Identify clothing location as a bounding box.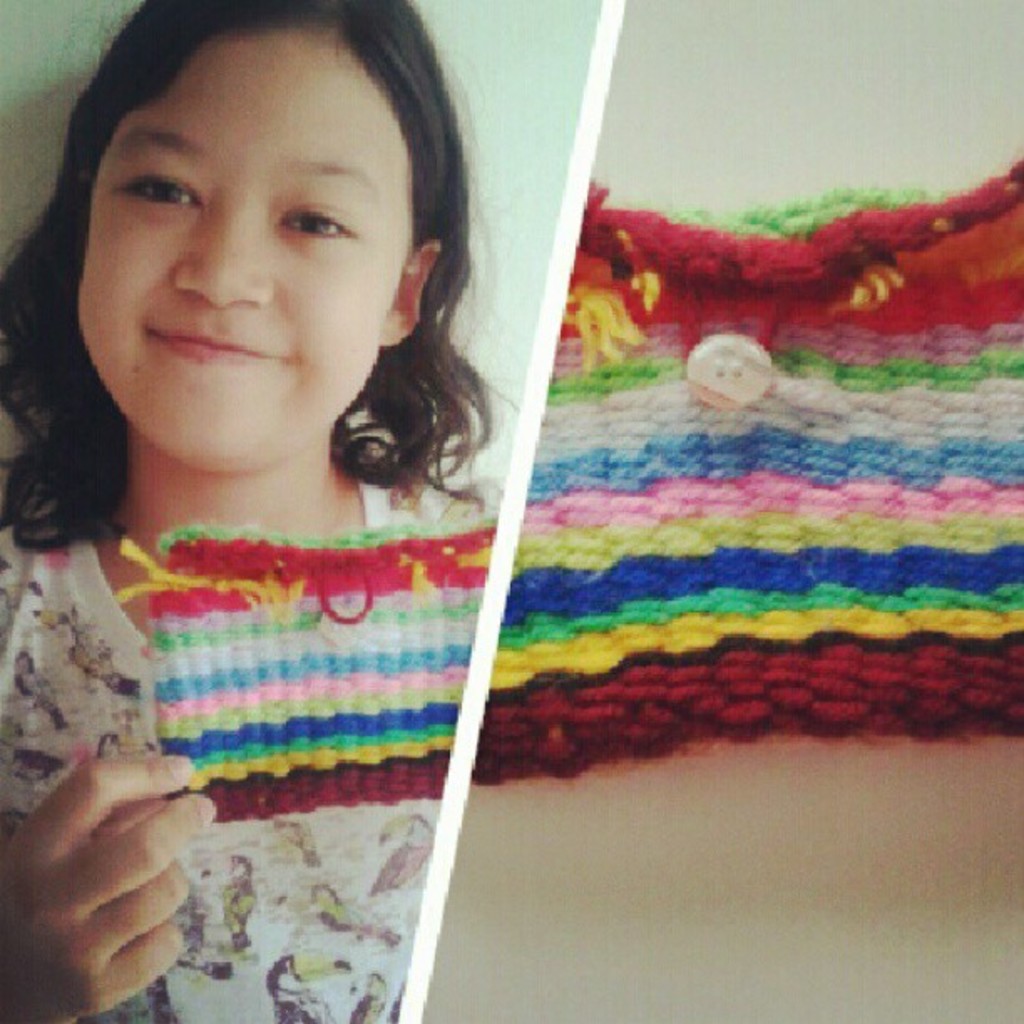
<bbox>0, 442, 522, 1022</bbox>.
